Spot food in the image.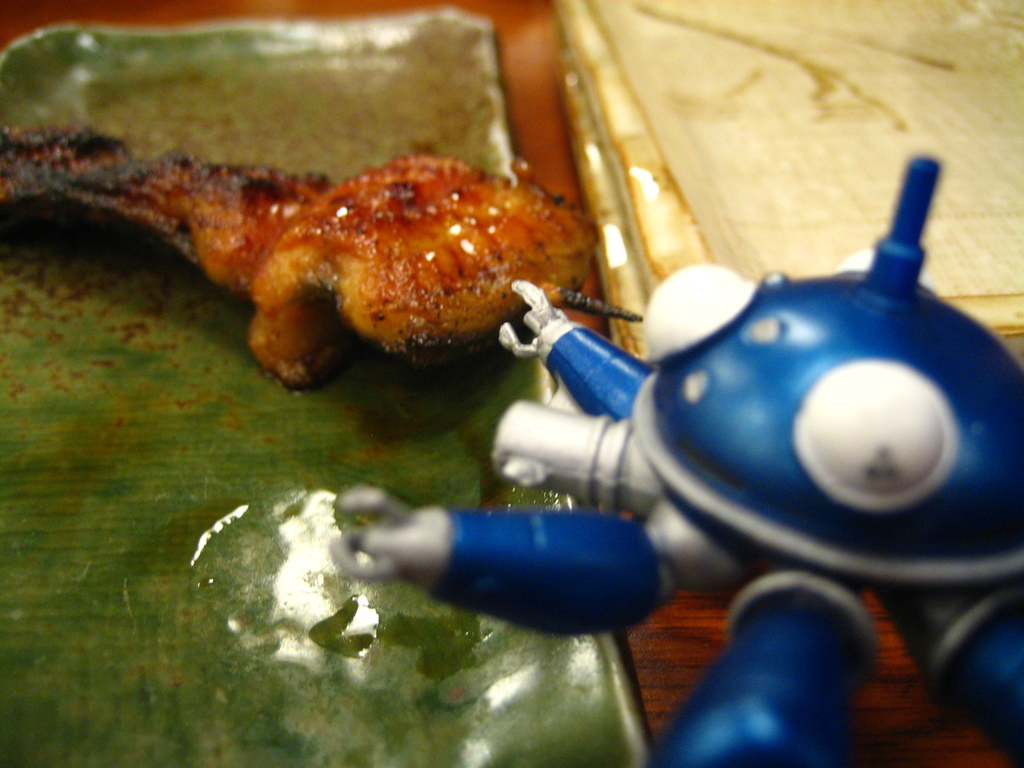
food found at bbox=(56, 73, 616, 405).
